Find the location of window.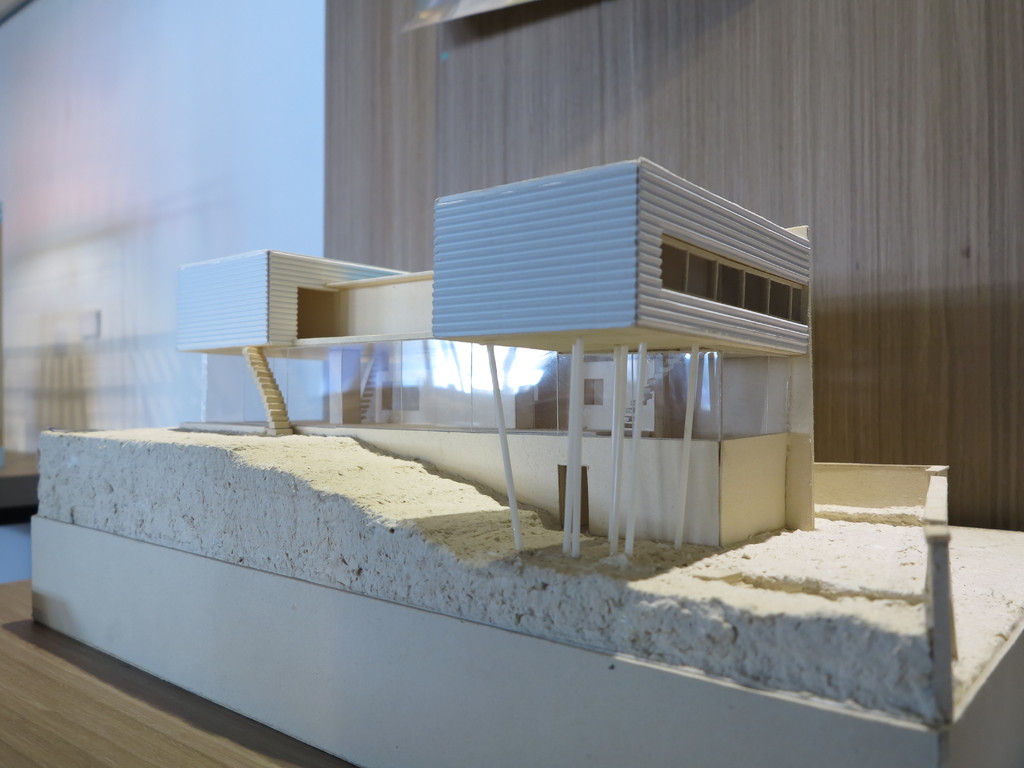
Location: crop(575, 380, 606, 406).
